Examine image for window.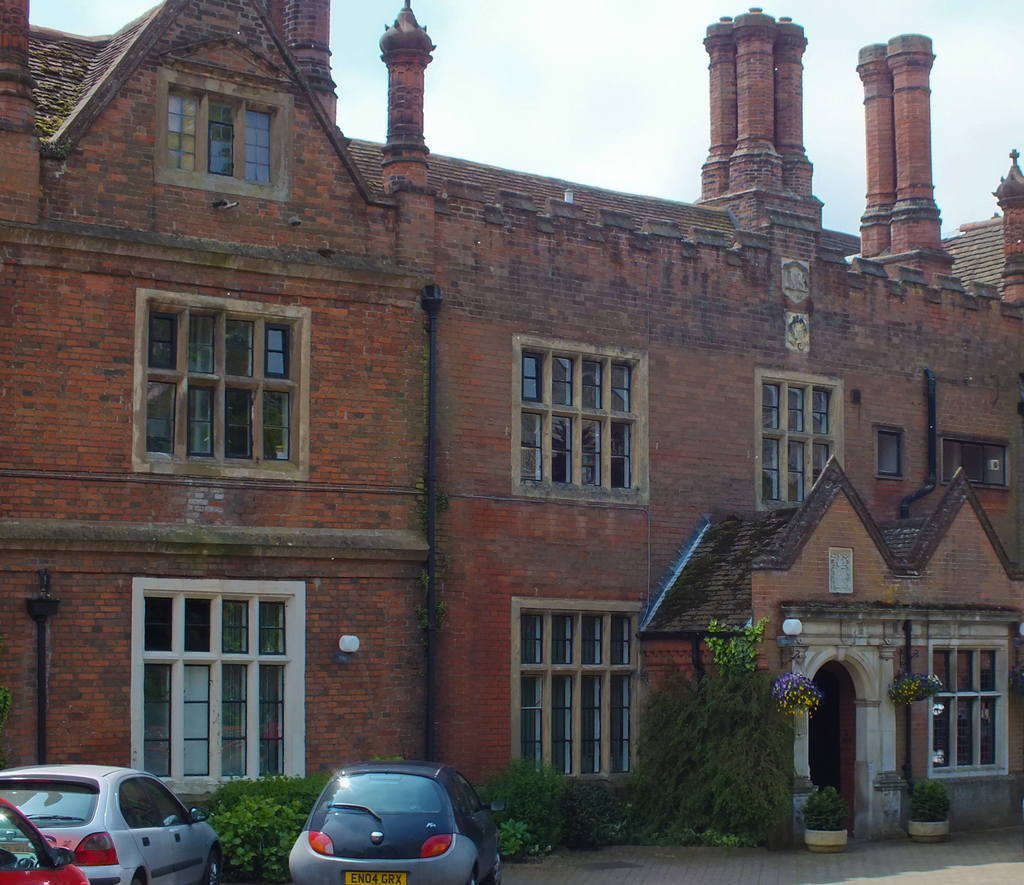
Examination result: bbox=[938, 437, 1011, 488].
